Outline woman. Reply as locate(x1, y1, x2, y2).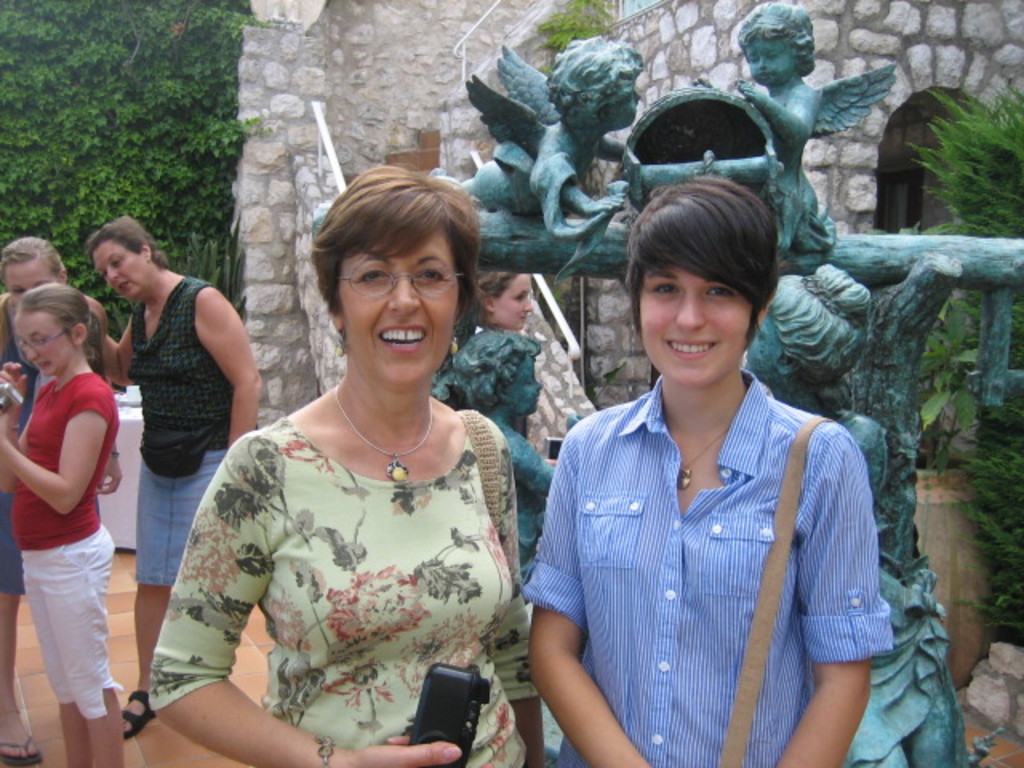
locate(0, 235, 112, 766).
